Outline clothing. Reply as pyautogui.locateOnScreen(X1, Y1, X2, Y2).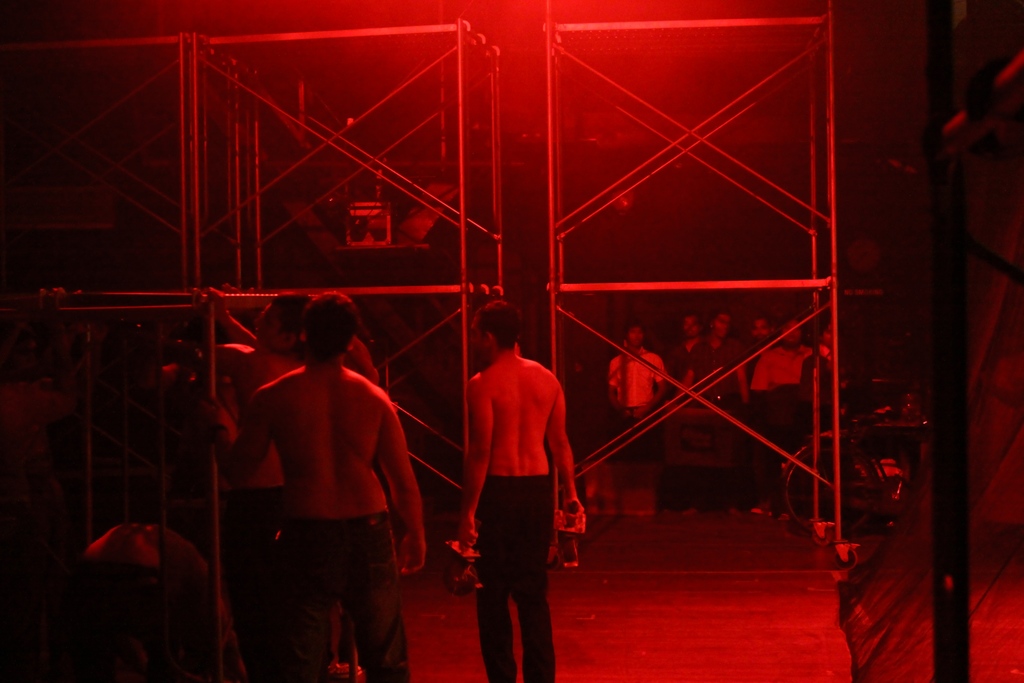
pyautogui.locateOnScreen(801, 342, 842, 420).
